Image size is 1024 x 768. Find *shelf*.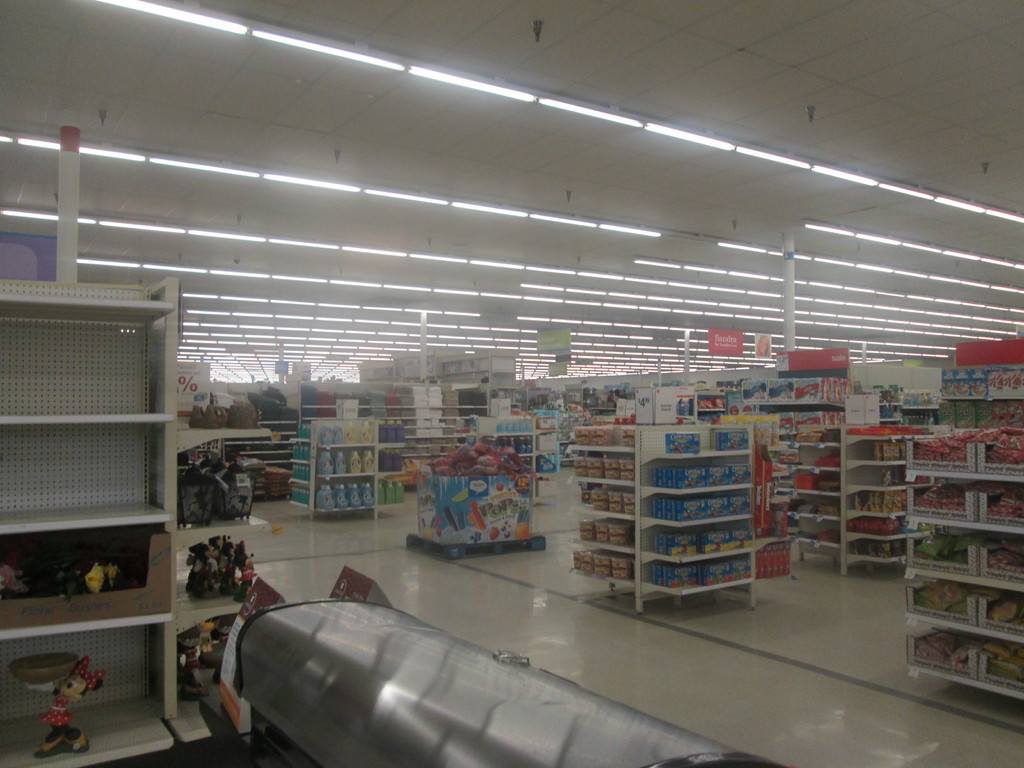
bbox=[673, 401, 692, 424].
